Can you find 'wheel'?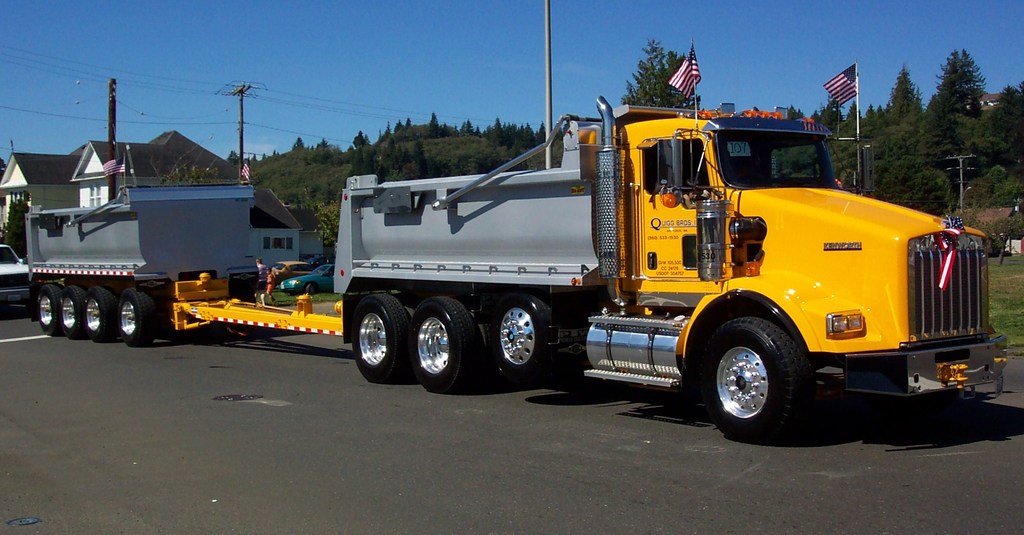
Yes, bounding box: (x1=349, y1=293, x2=409, y2=387).
